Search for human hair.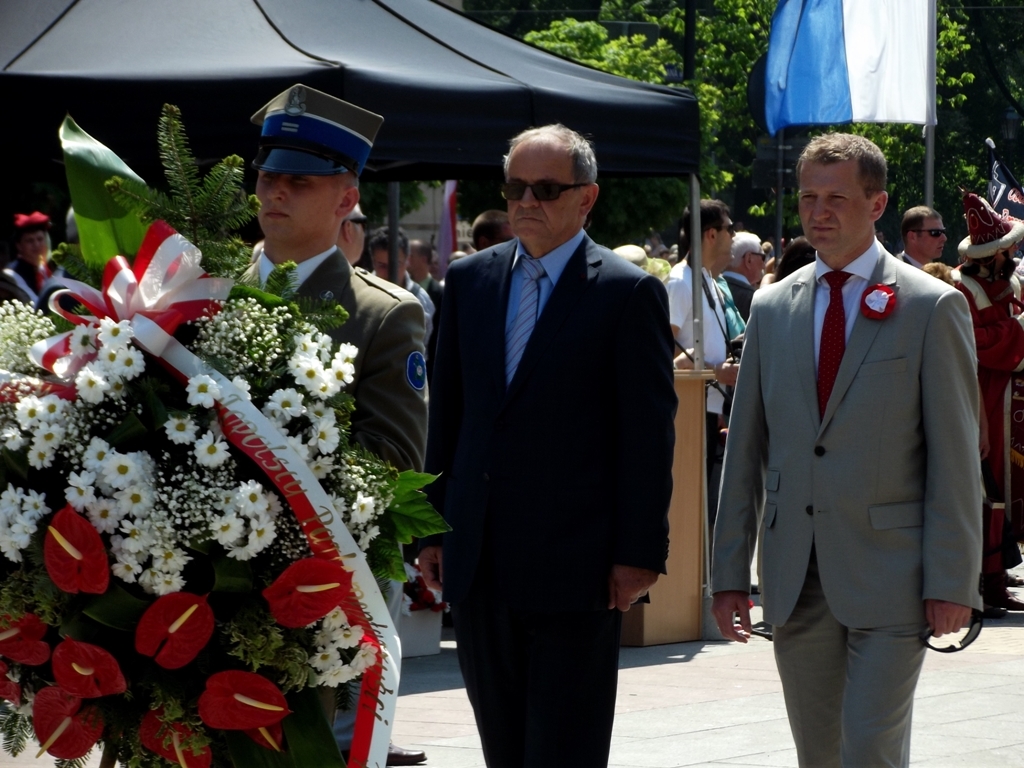
Found at [left=368, top=224, right=411, bottom=261].
